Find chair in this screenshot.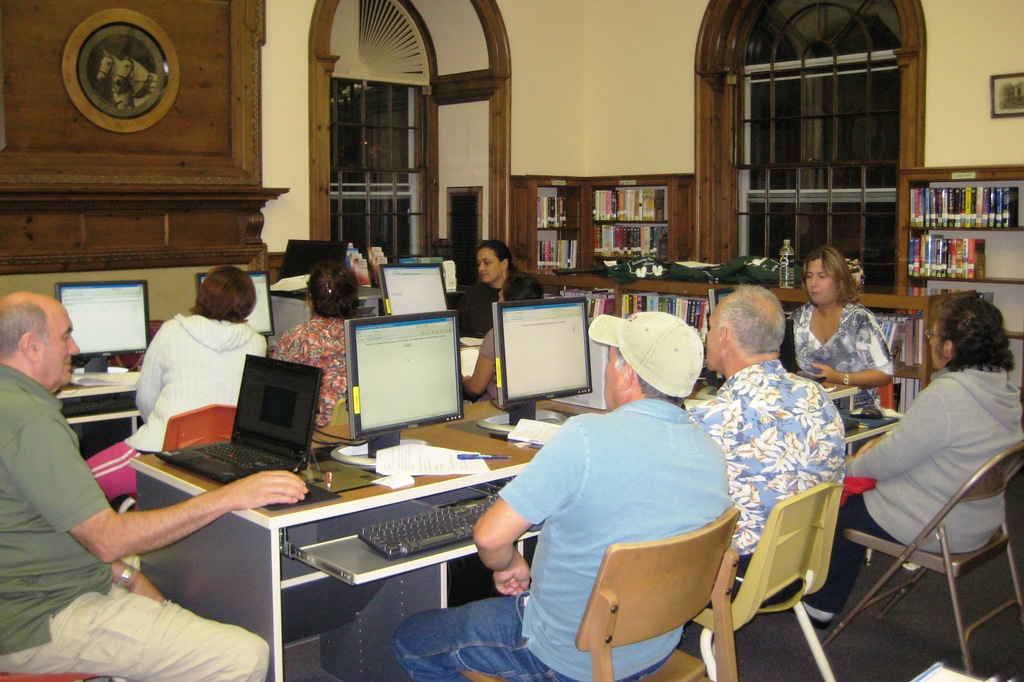
The bounding box for chair is <box>0,672,127,681</box>.
